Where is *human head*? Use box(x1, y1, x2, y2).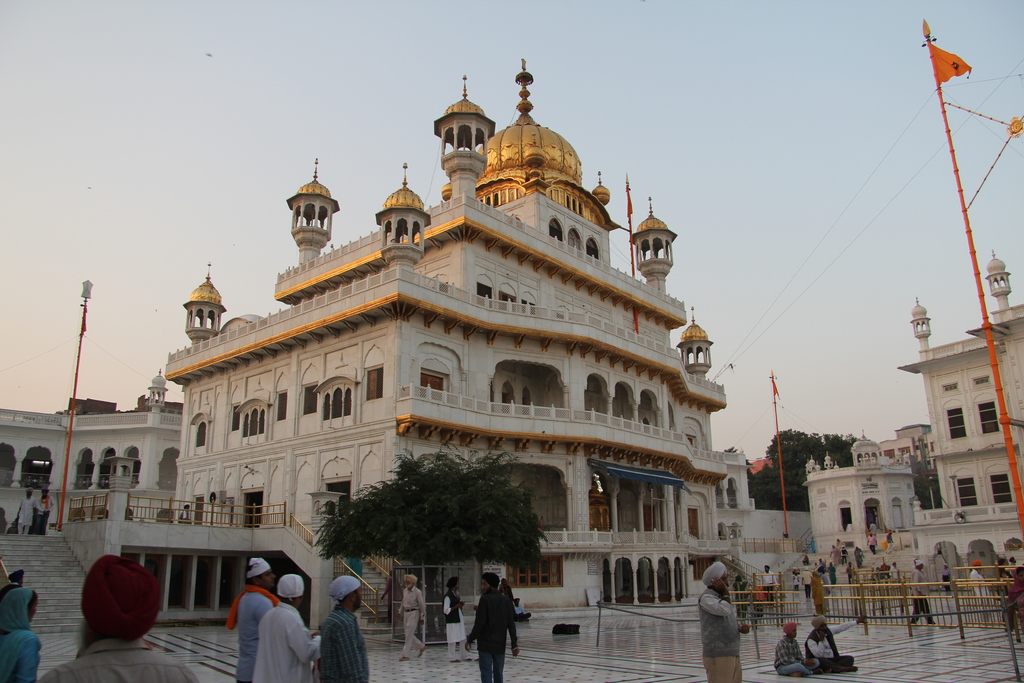
box(275, 574, 304, 607).
